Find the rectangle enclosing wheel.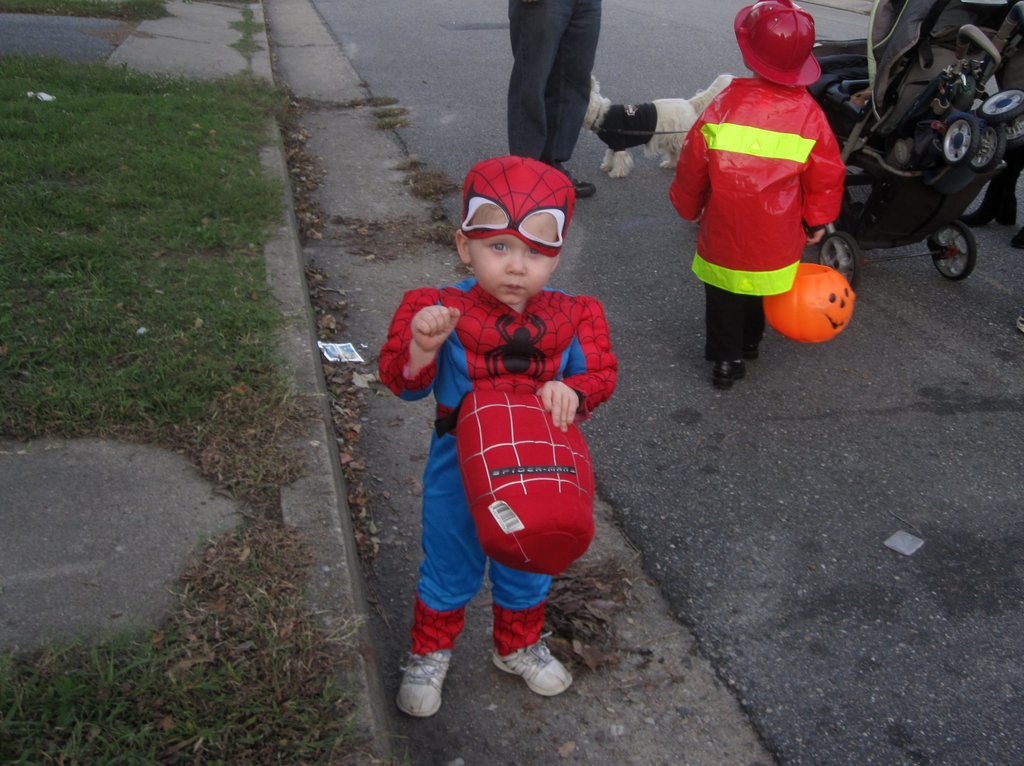
[left=939, top=103, right=980, bottom=168].
